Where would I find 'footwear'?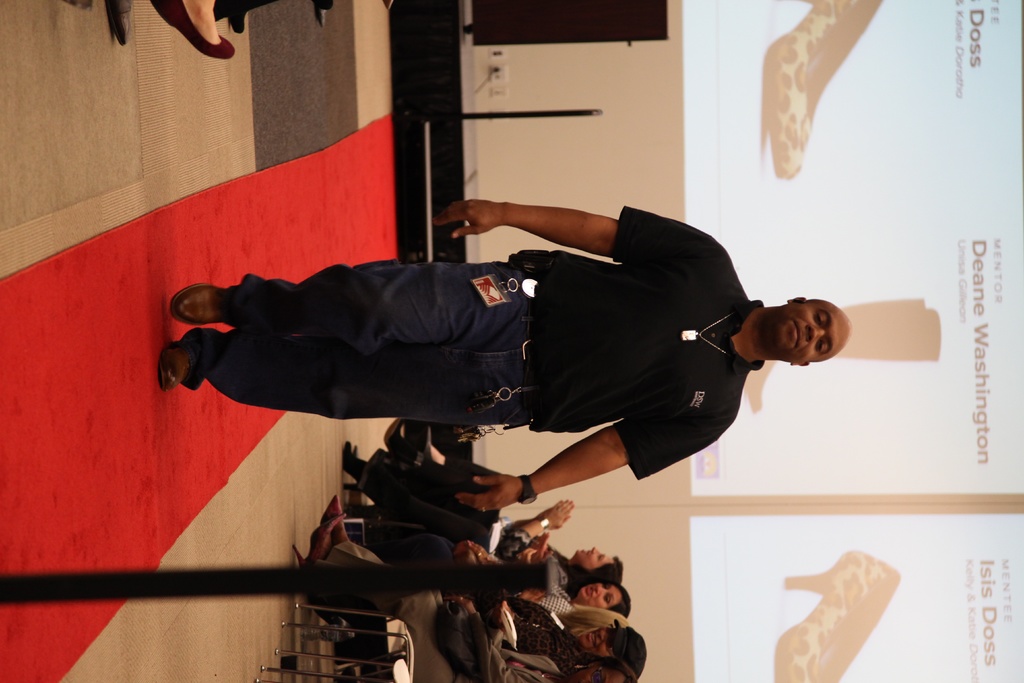
At <region>162, 278, 220, 325</region>.
